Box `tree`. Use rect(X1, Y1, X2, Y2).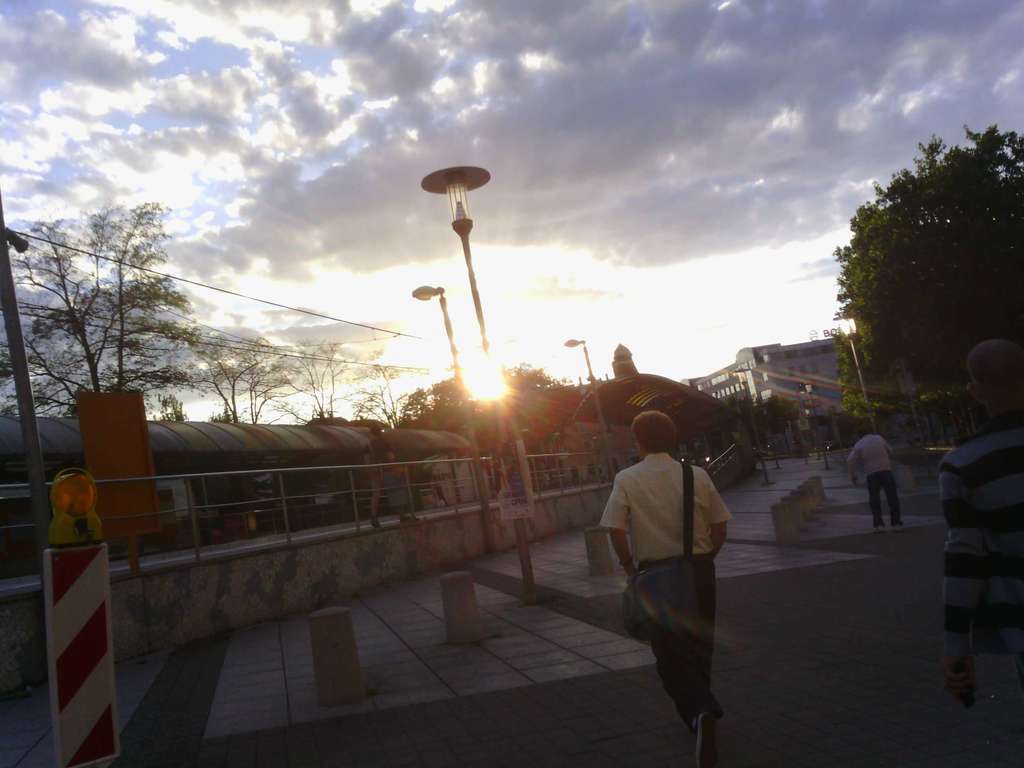
rect(827, 322, 879, 429).
